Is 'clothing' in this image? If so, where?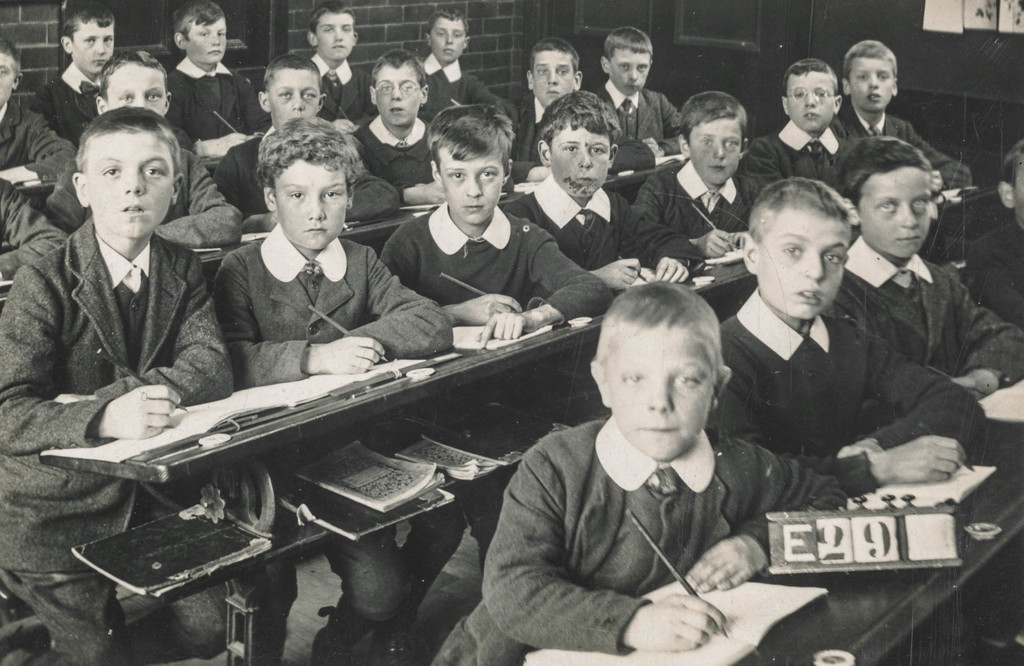
Yes, at (x1=830, y1=262, x2=1023, y2=388).
